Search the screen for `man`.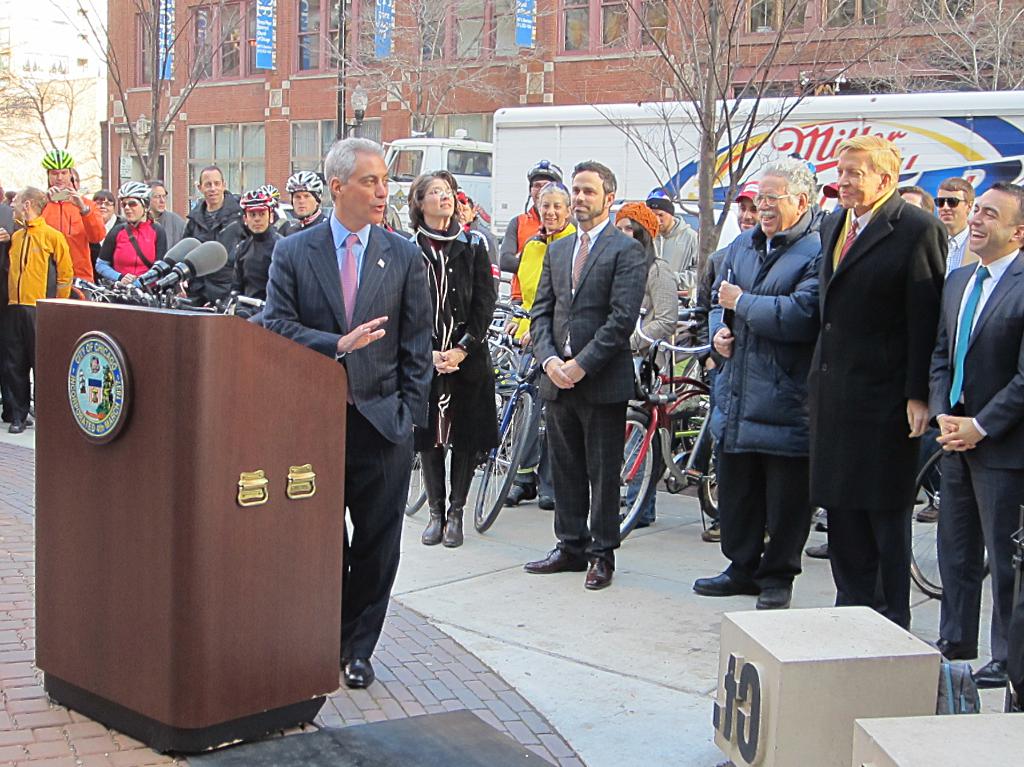
Found at select_region(898, 184, 933, 211).
